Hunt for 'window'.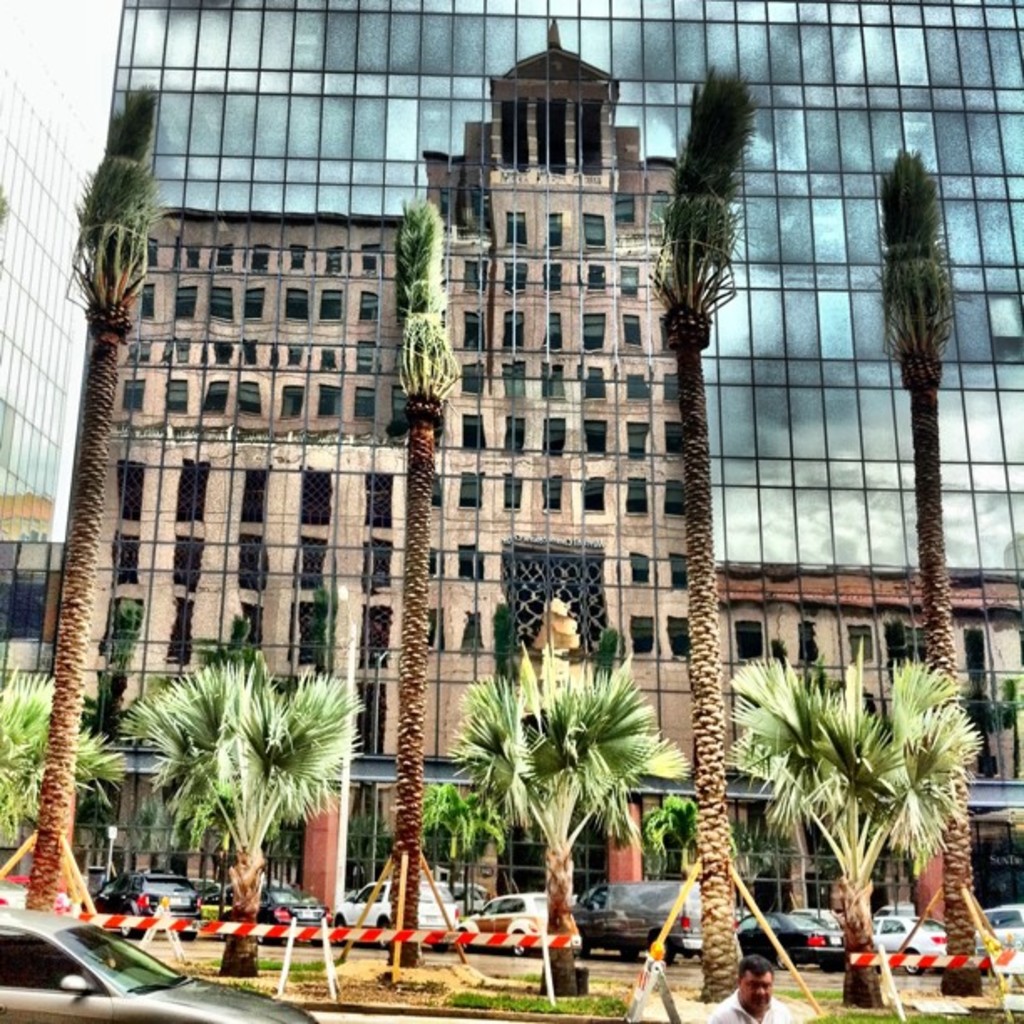
Hunted down at 345/686/388/766.
